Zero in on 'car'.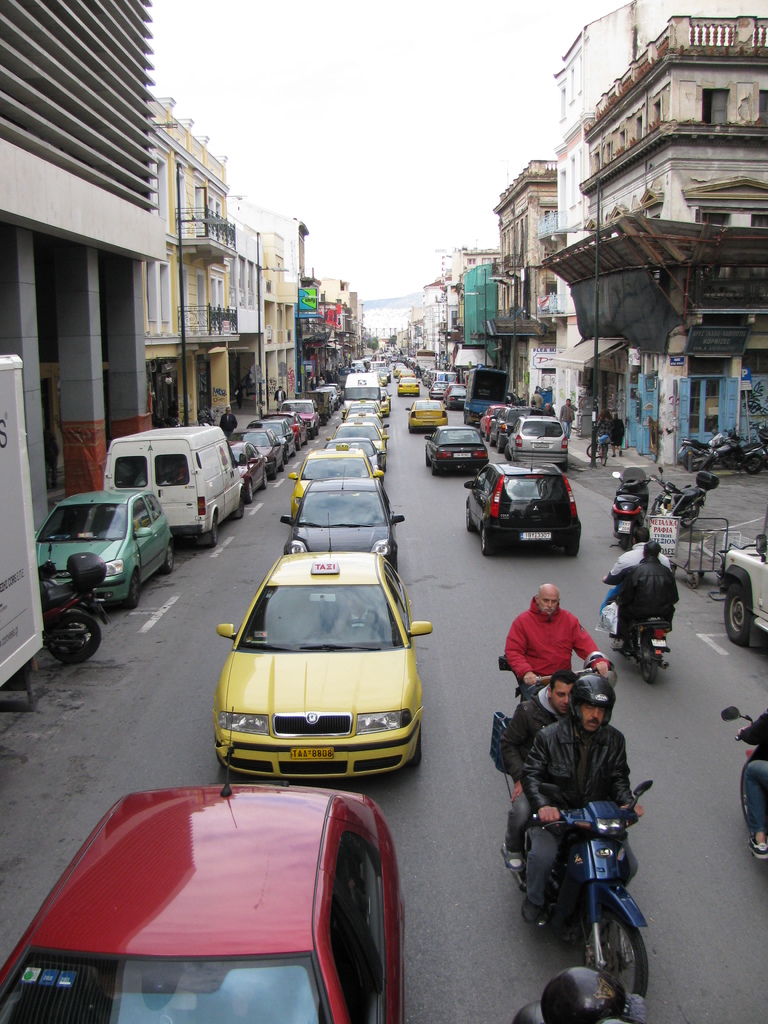
Zeroed in: bbox(227, 425, 282, 479).
